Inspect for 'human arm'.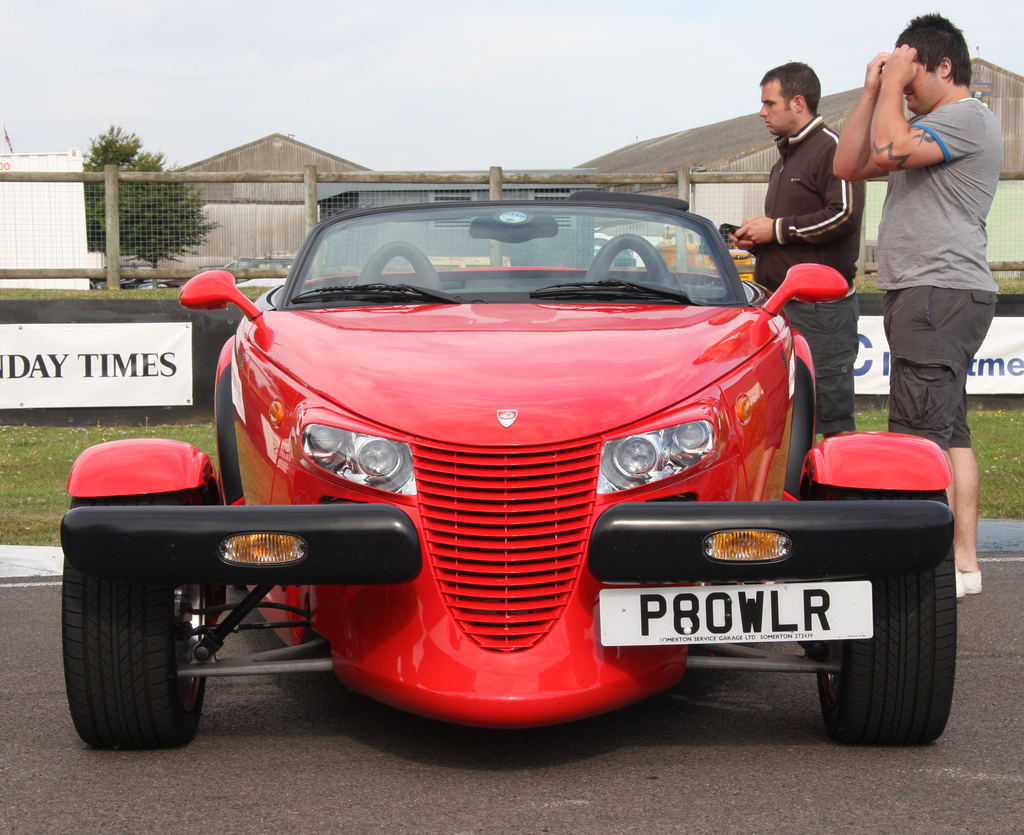
Inspection: (862,47,961,171).
